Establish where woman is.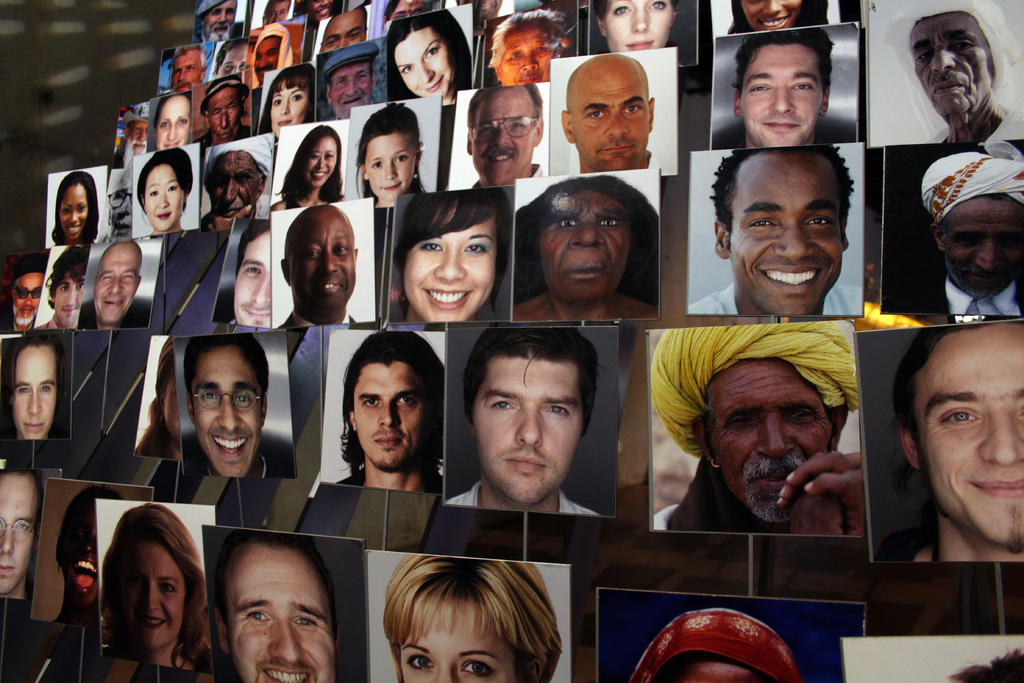
Established at box(255, 62, 314, 136).
